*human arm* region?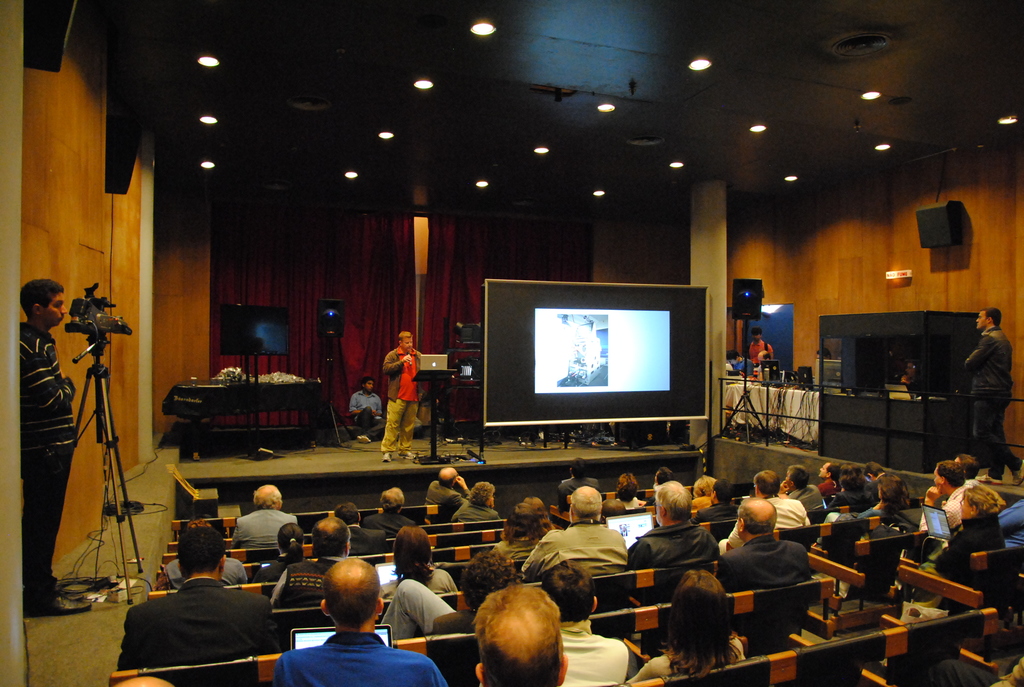
pyautogui.locateOnScreen(623, 659, 666, 682)
